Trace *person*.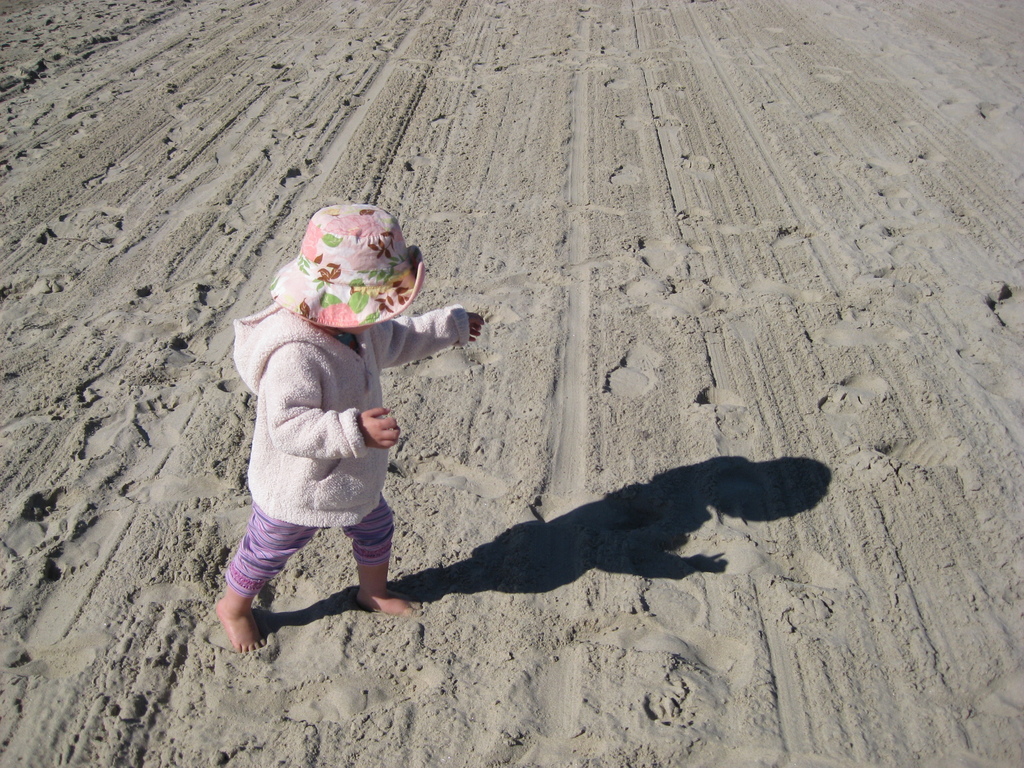
Traced to pyautogui.locateOnScreen(211, 195, 497, 649).
